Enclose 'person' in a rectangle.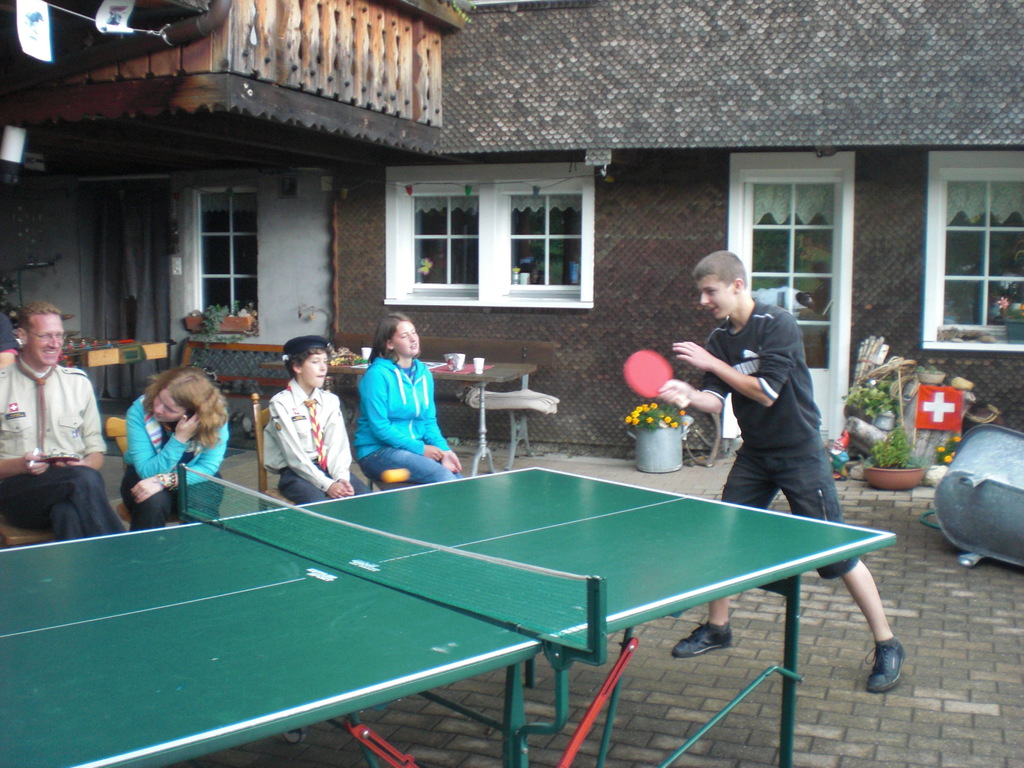
box=[258, 339, 371, 500].
